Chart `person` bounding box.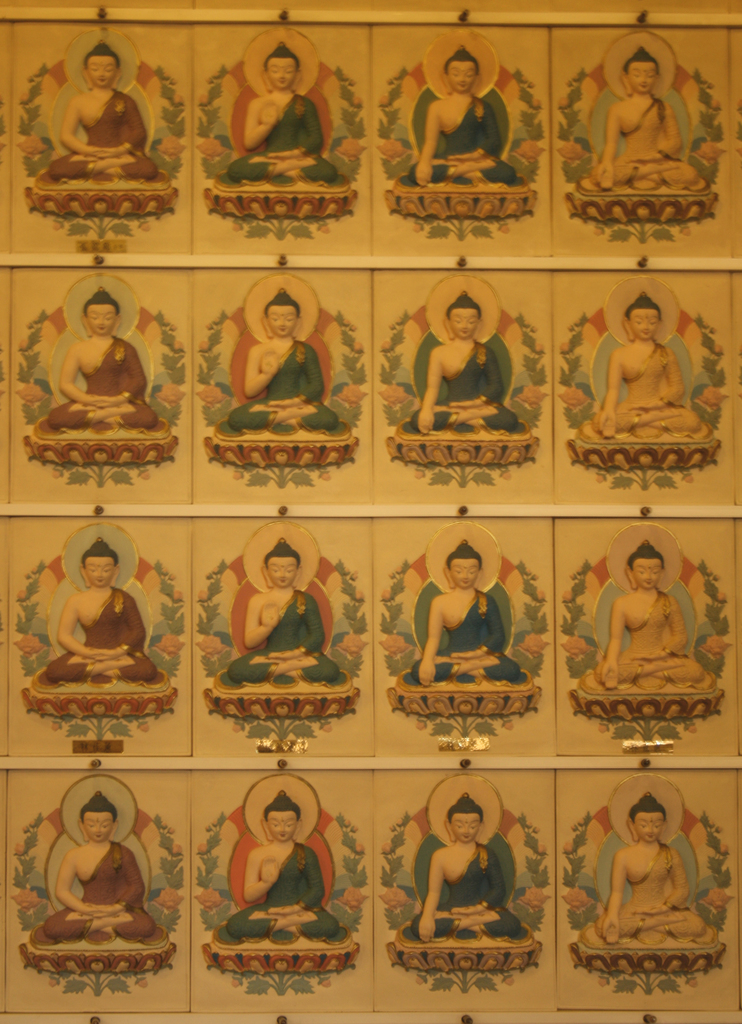
Charted: [224,536,338,689].
